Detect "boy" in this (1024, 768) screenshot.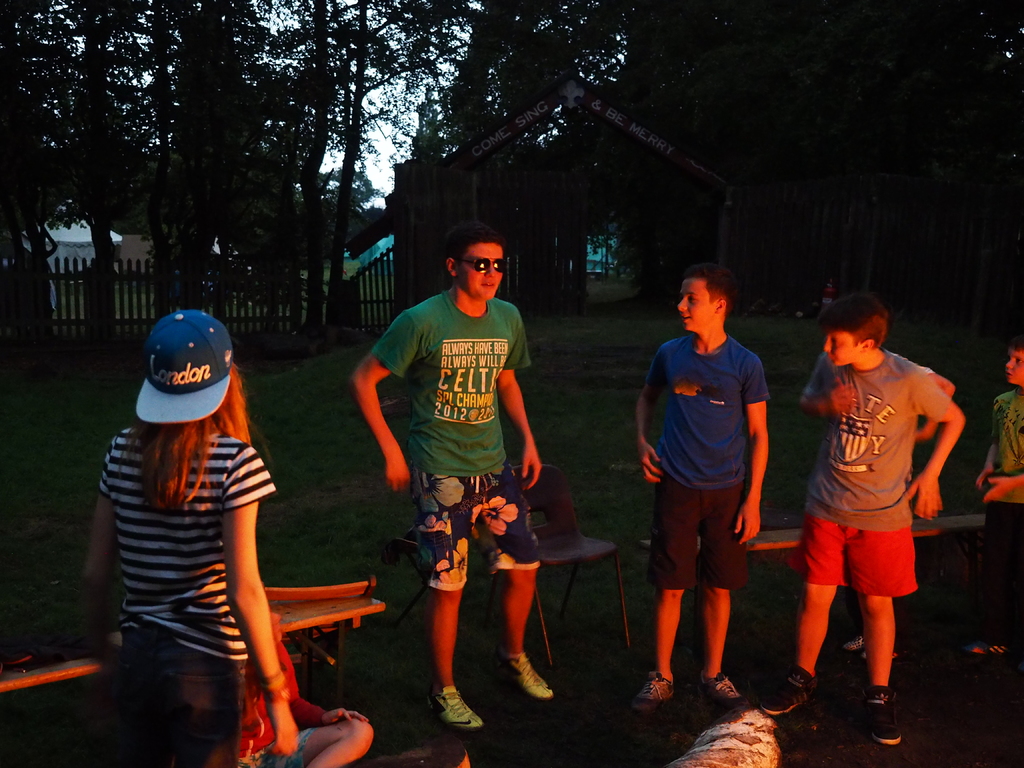
Detection: 352,225,556,729.
